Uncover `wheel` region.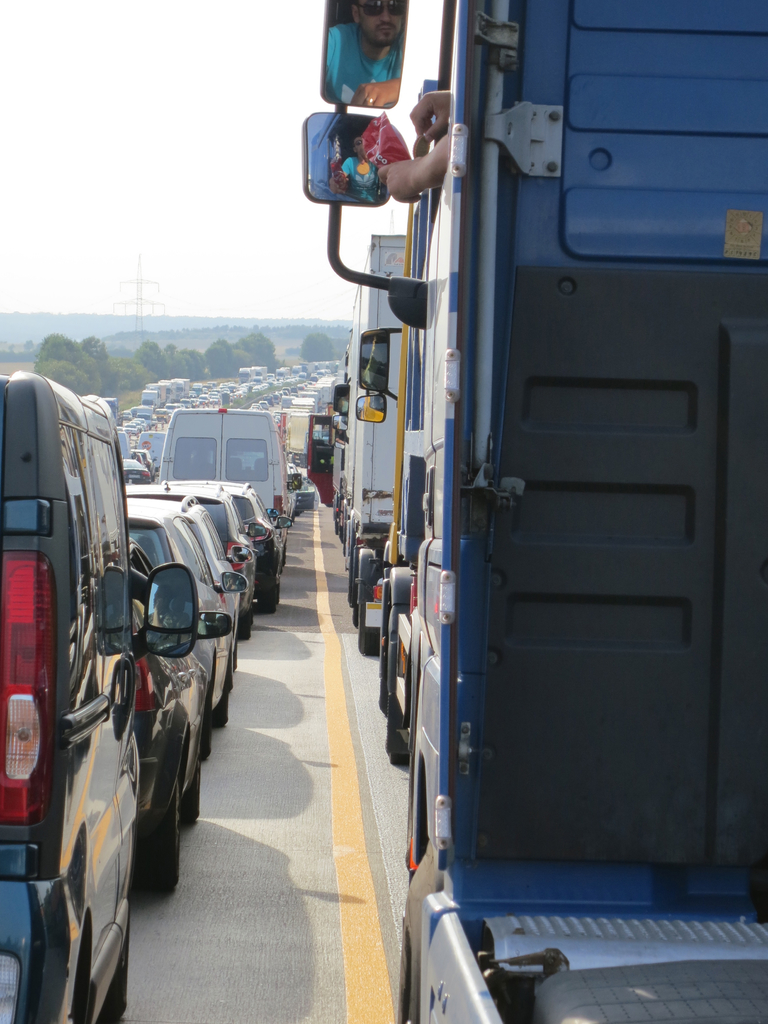
Uncovered: crop(386, 634, 417, 774).
